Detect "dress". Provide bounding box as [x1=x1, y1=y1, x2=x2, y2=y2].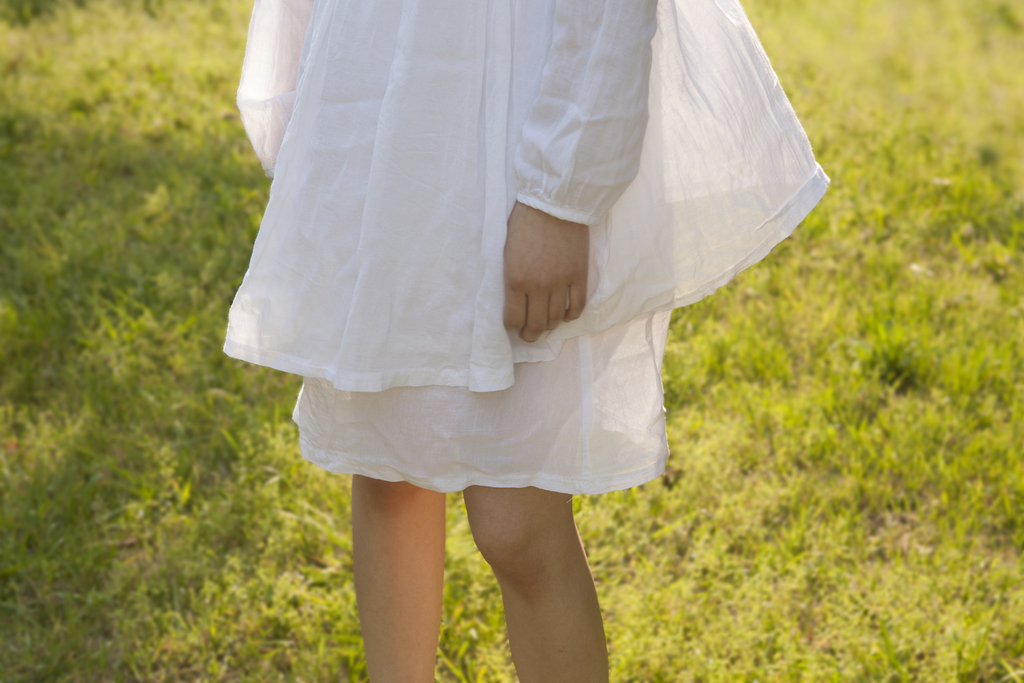
[x1=223, y1=0, x2=831, y2=493].
